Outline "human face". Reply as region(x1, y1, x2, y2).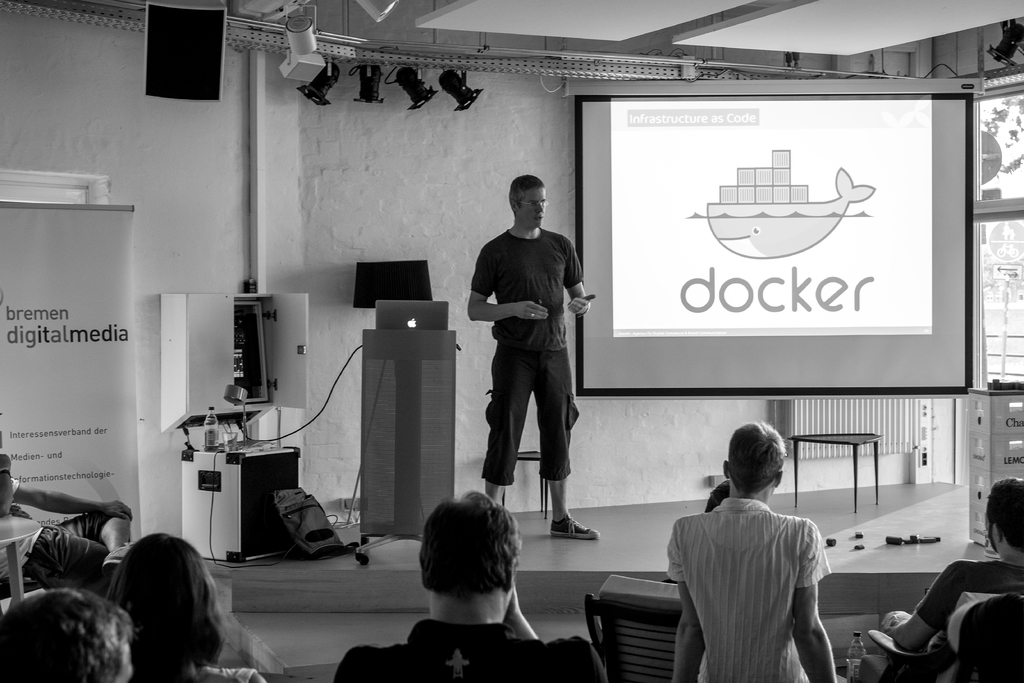
region(519, 190, 548, 233).
